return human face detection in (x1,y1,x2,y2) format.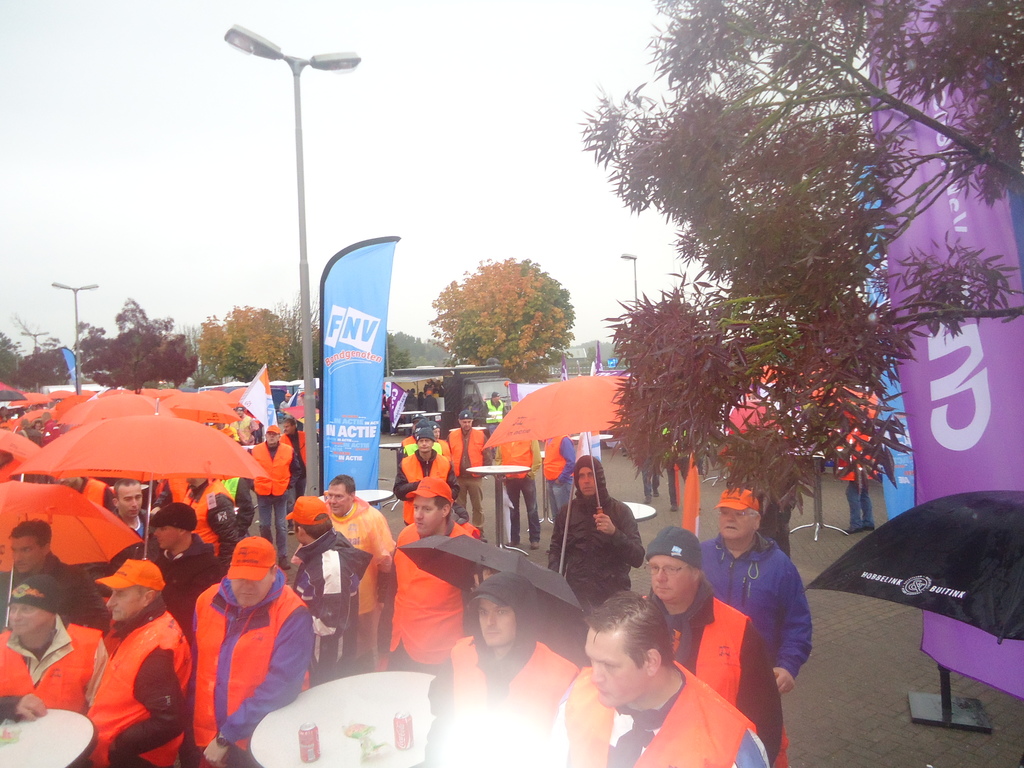
(433,428,439,442).
